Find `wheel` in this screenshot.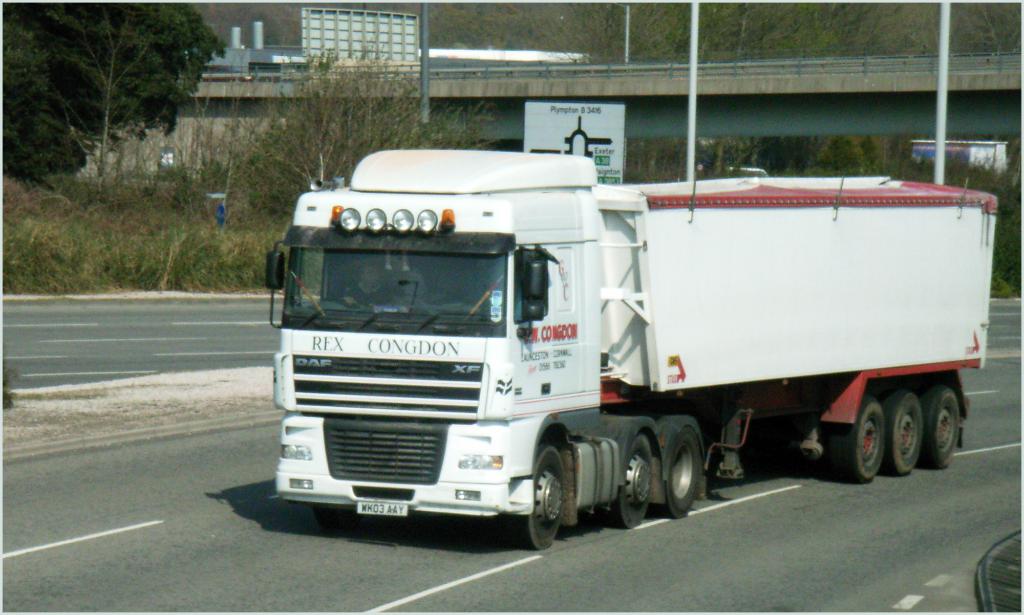
The bounding box for `wheel` is (x1=884, y1=387, x2=932, y2=477).
